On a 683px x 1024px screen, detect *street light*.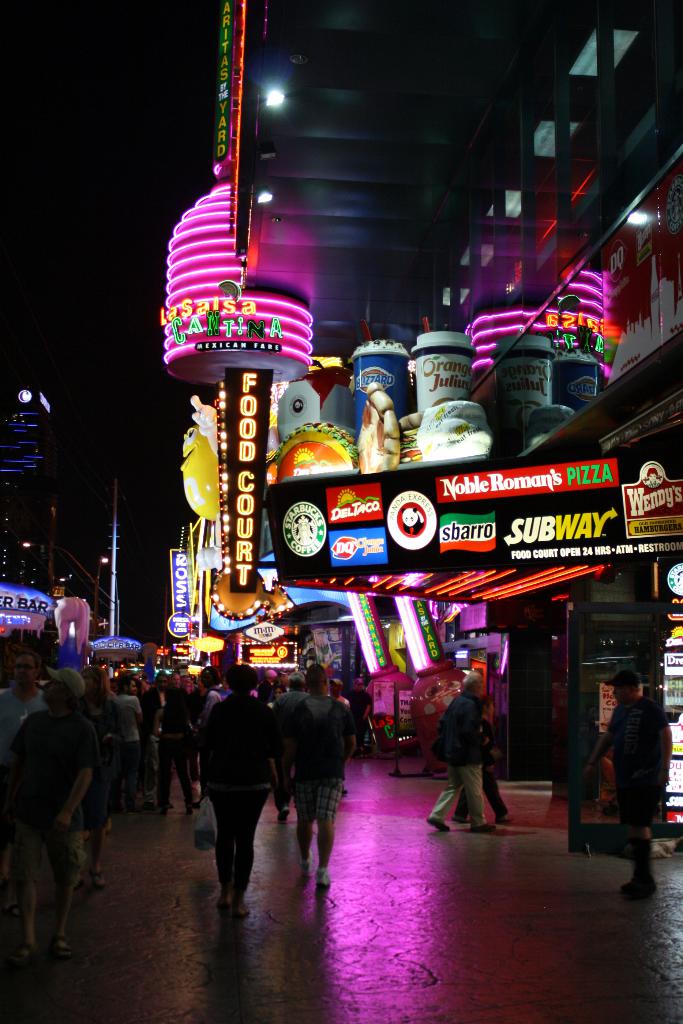
(92, 552, 109, 639).
